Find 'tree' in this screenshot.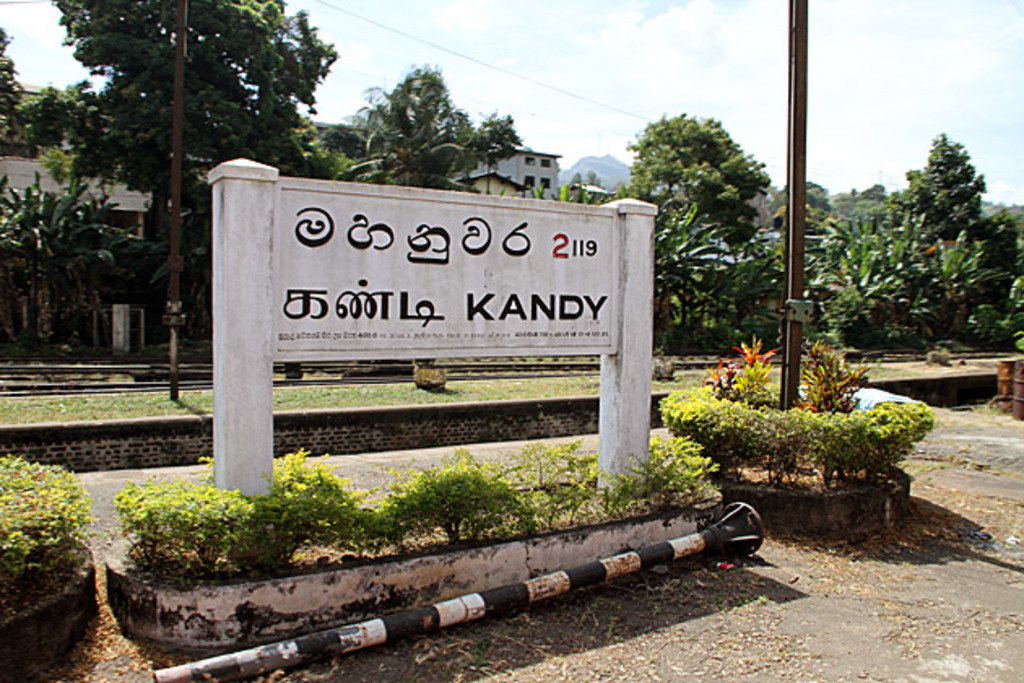
The bounding box for 'tree' is {"left": 47, "top": 0, "right": 346, "bottom": 224}.
